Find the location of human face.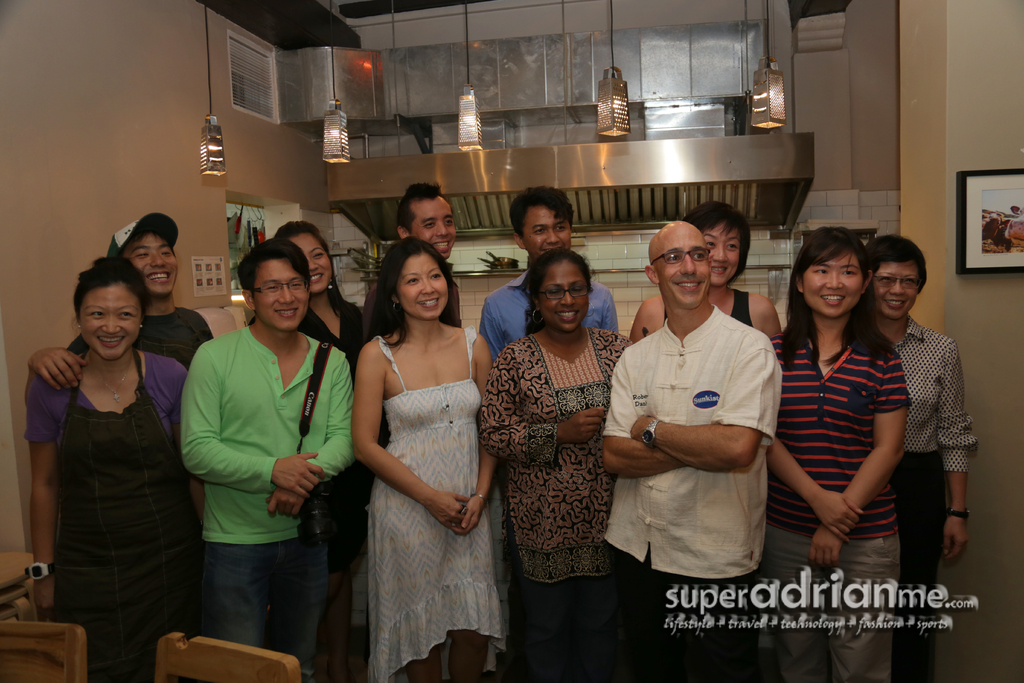
Location: <box>81,284,138,356</box>.
